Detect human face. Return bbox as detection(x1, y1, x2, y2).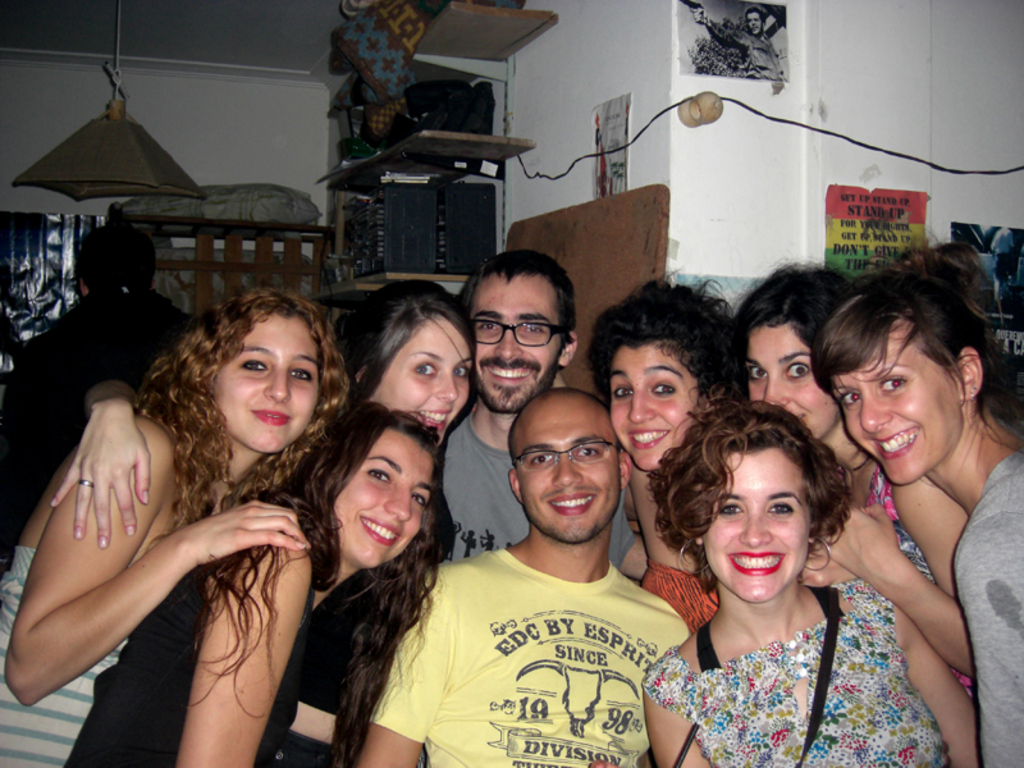
detection(607, 346, 698, 468).
